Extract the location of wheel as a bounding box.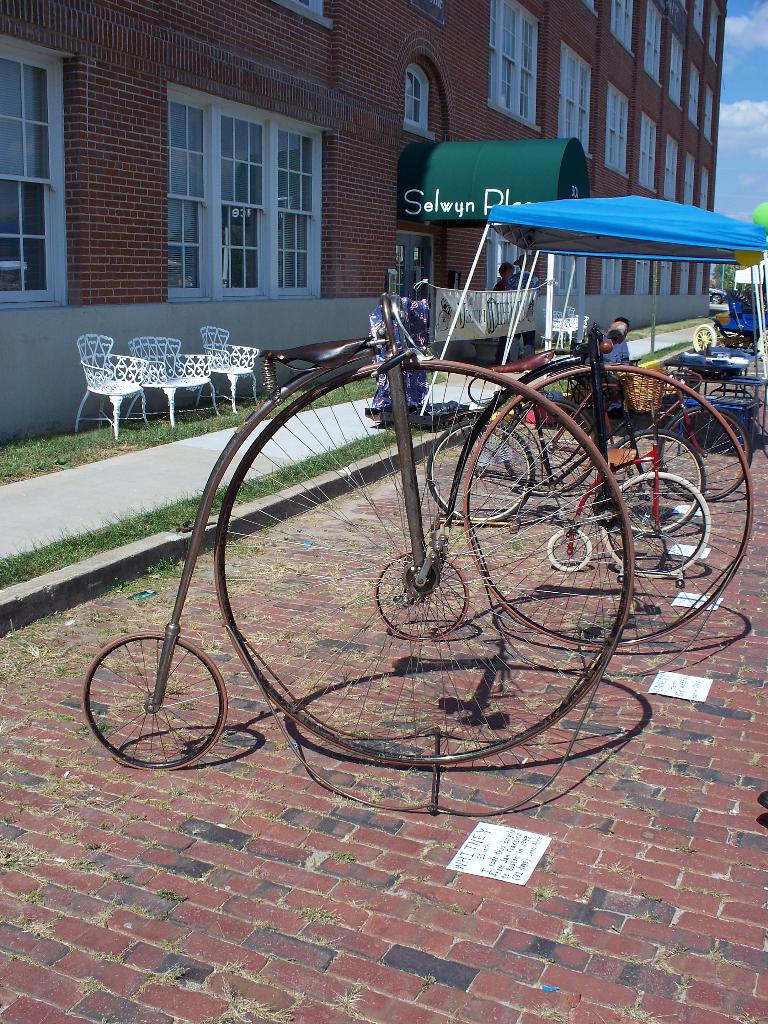
<box>609,430,705,540</box>.
